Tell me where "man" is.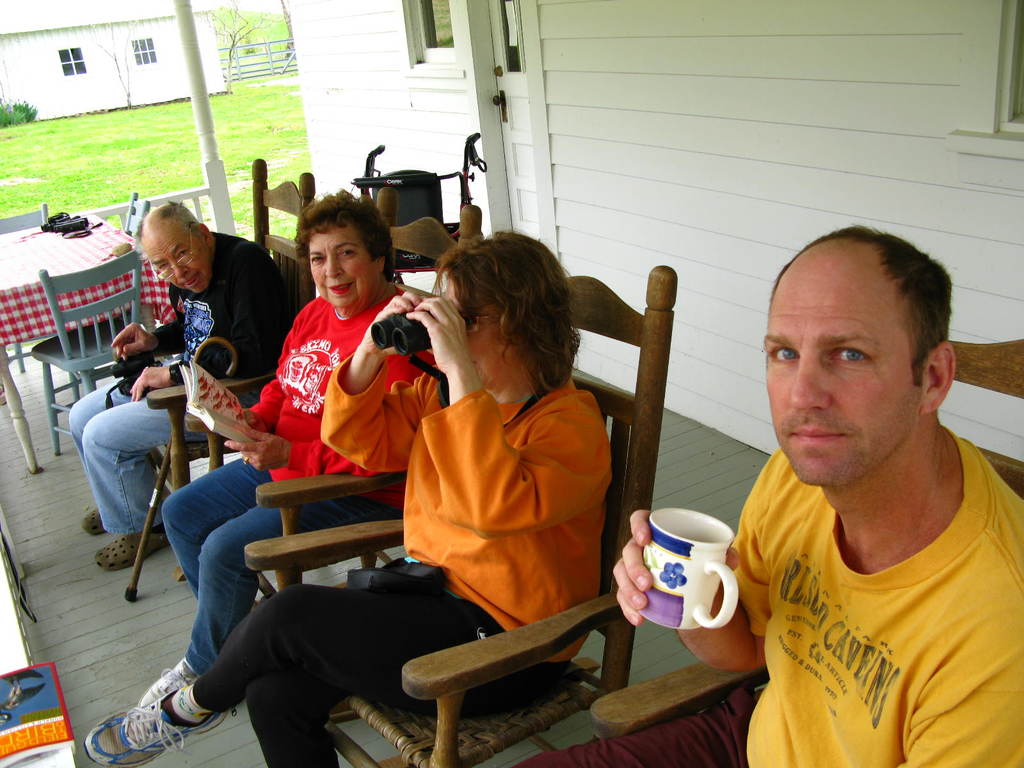
"man" is at box=[71, 200, 297, 579].
